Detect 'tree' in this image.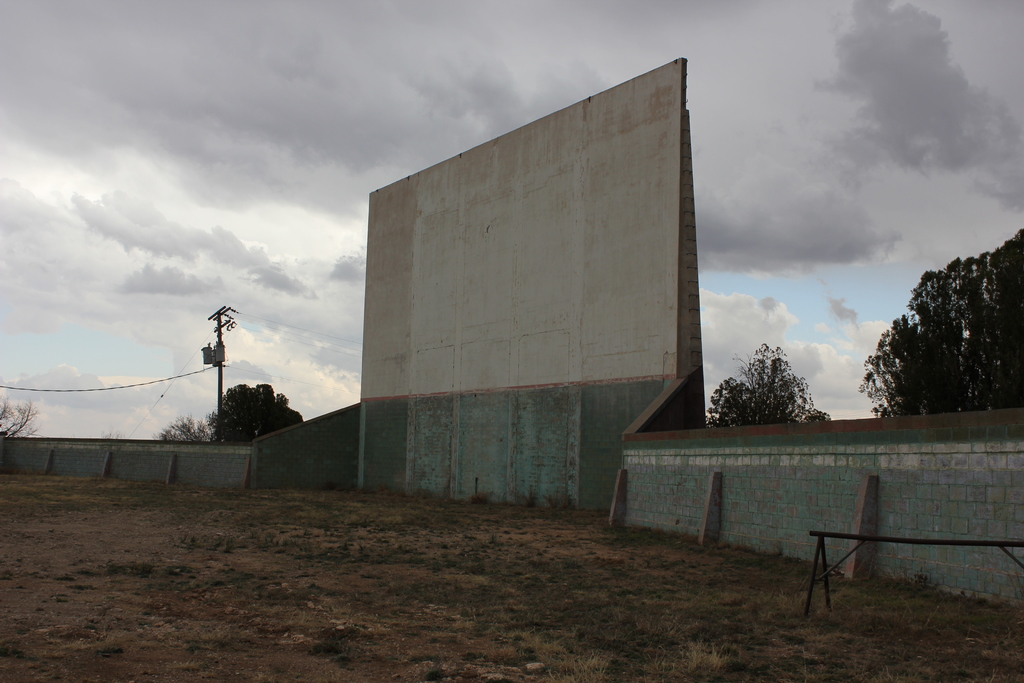
Detection: 739/332/833/423.
